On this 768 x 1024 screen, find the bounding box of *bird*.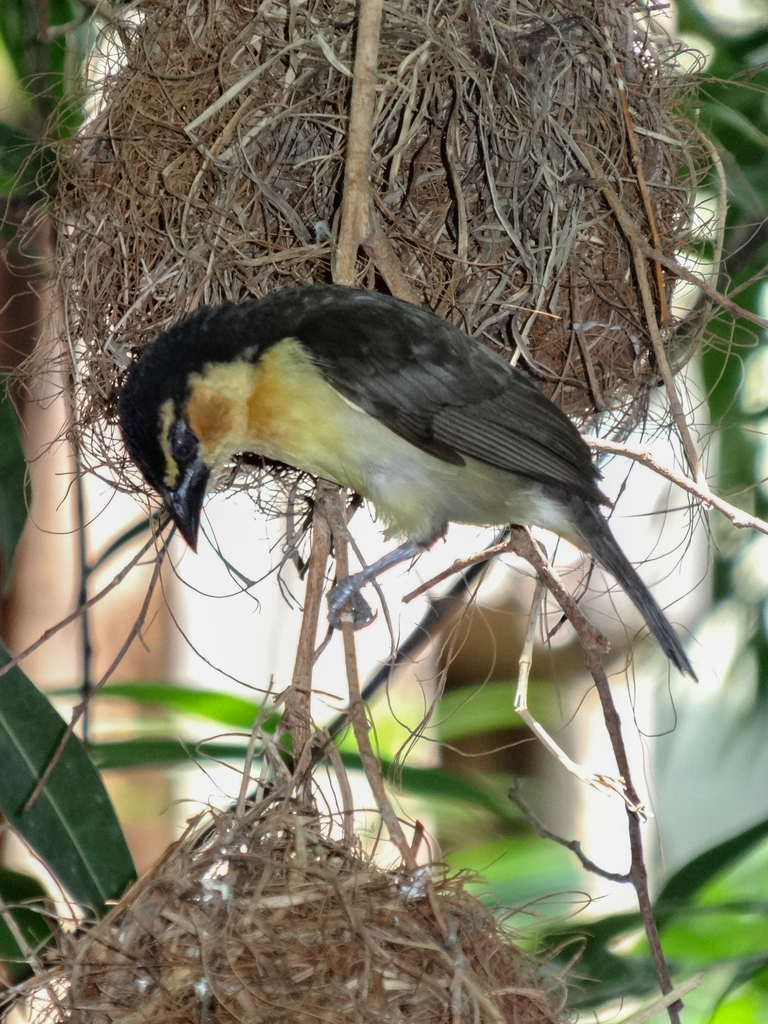
Bounding box: <bbox>133, 293, 715, 736</bbox>.
